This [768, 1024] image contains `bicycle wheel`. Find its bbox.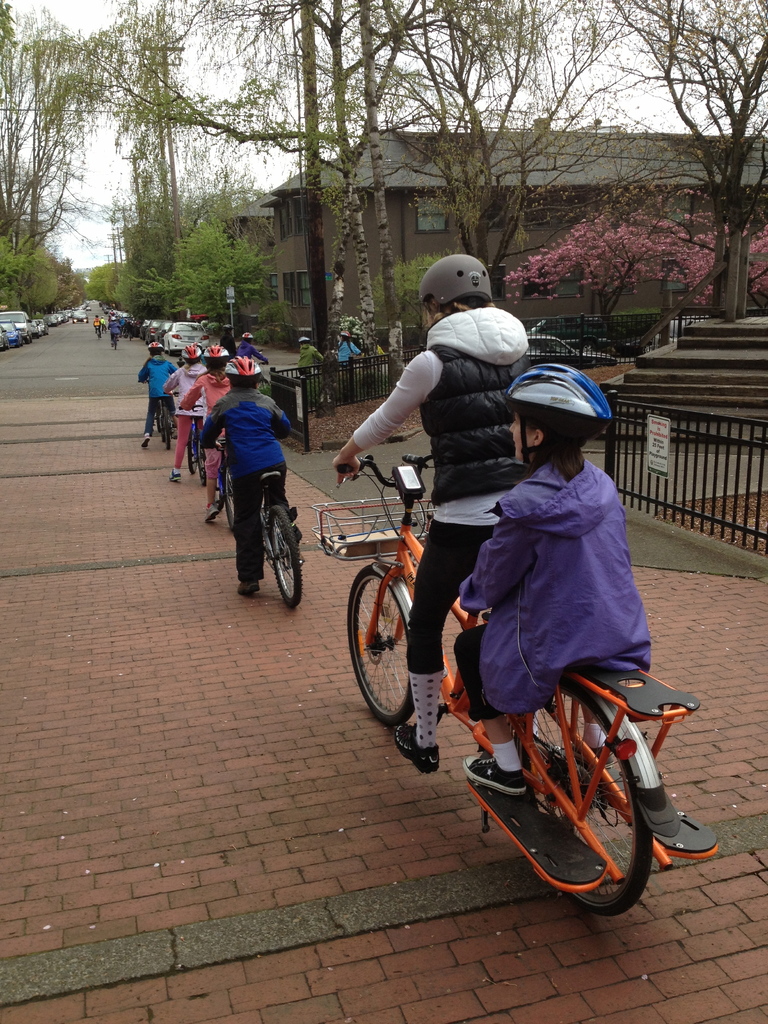
bbox(269, 501, 307, 609).
